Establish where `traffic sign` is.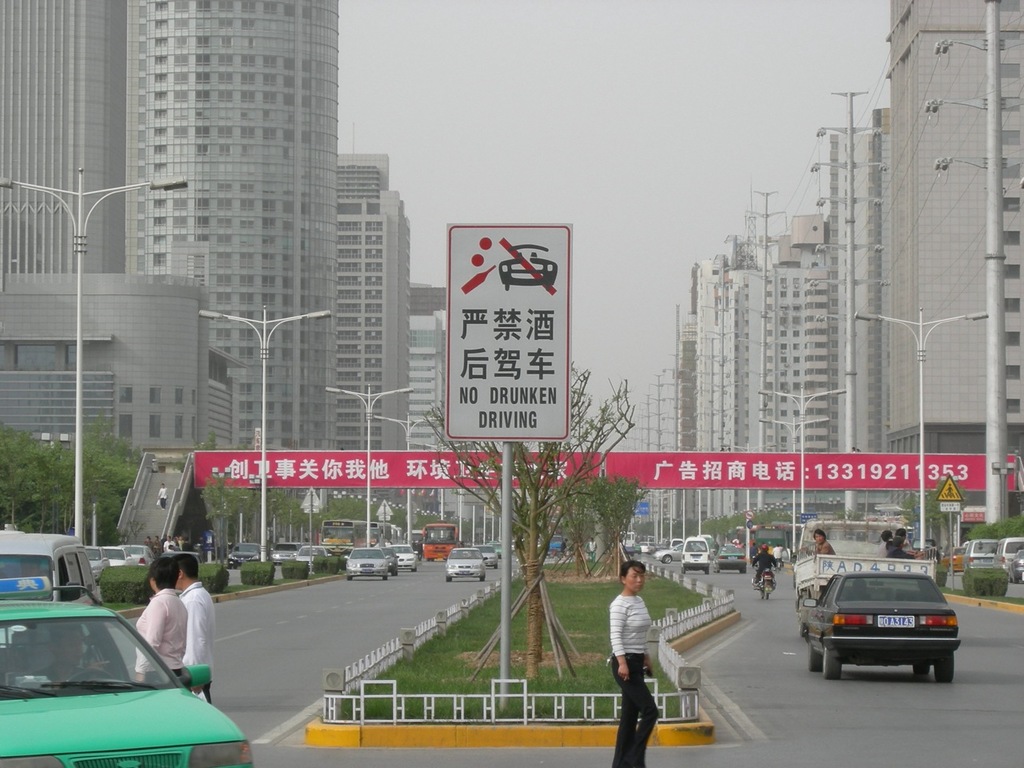
Established at (x1=444, y1=216, x2=576, y2=444).
